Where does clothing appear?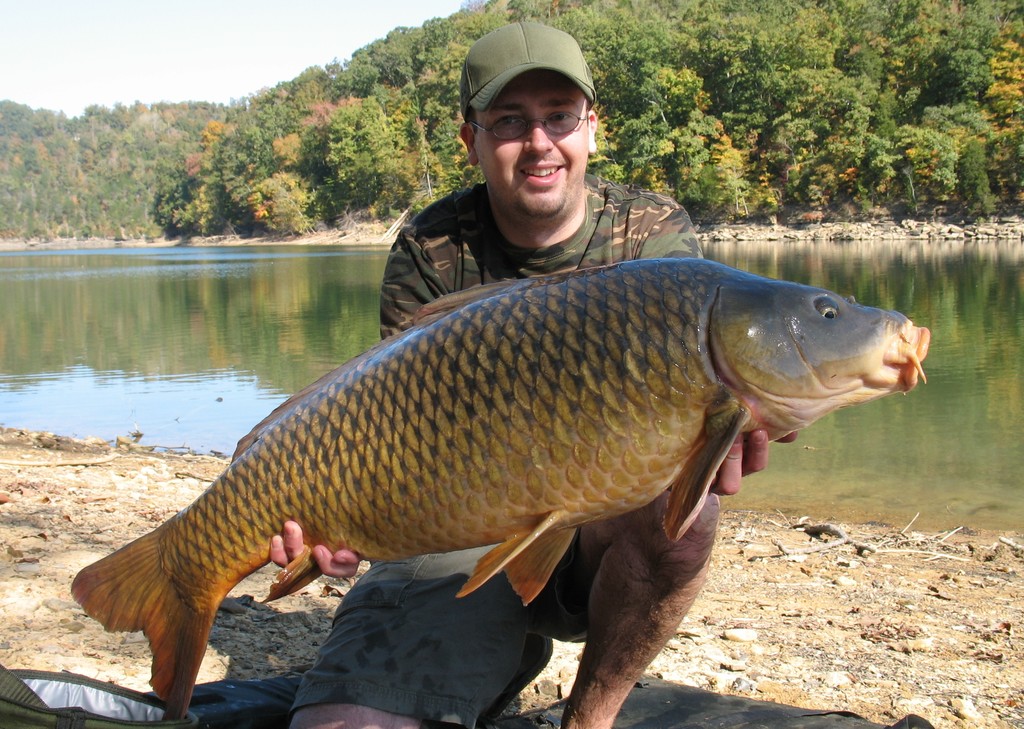
Appears at Rect(381, 177, 704, 726).
